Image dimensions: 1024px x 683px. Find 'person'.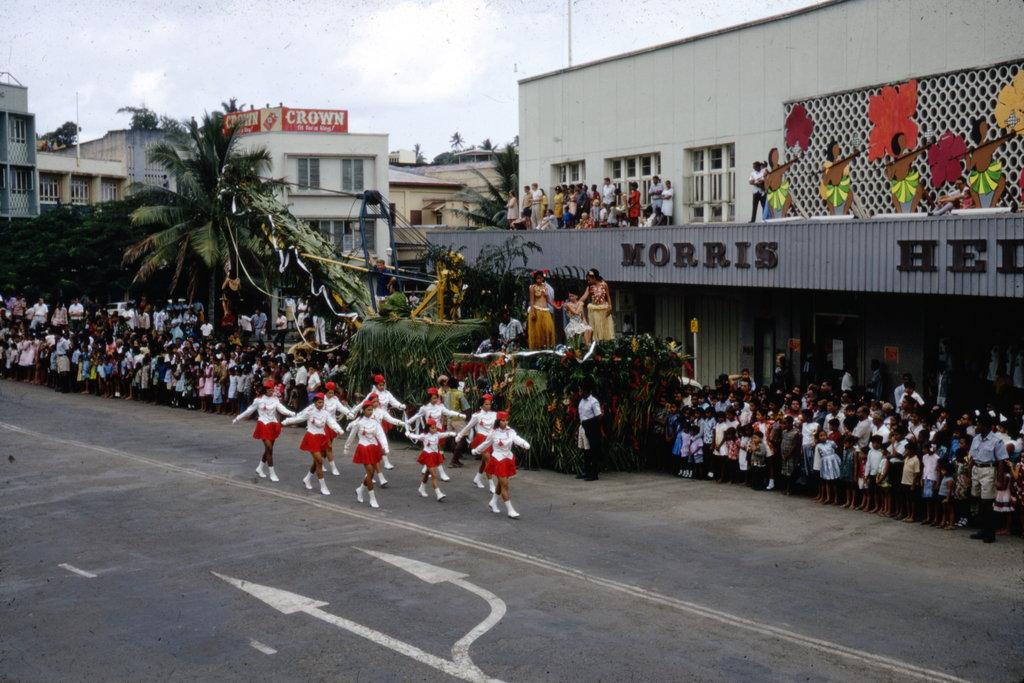
[564, 290, 595, 351].
